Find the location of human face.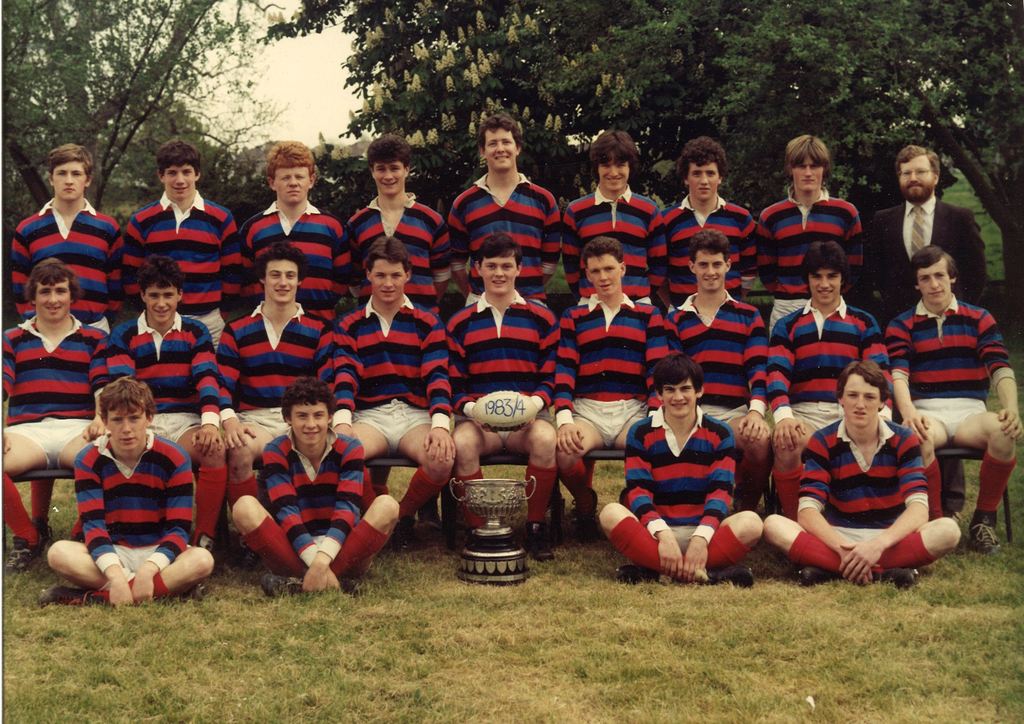
Location: bbox=(600, 154, 630, 192).
